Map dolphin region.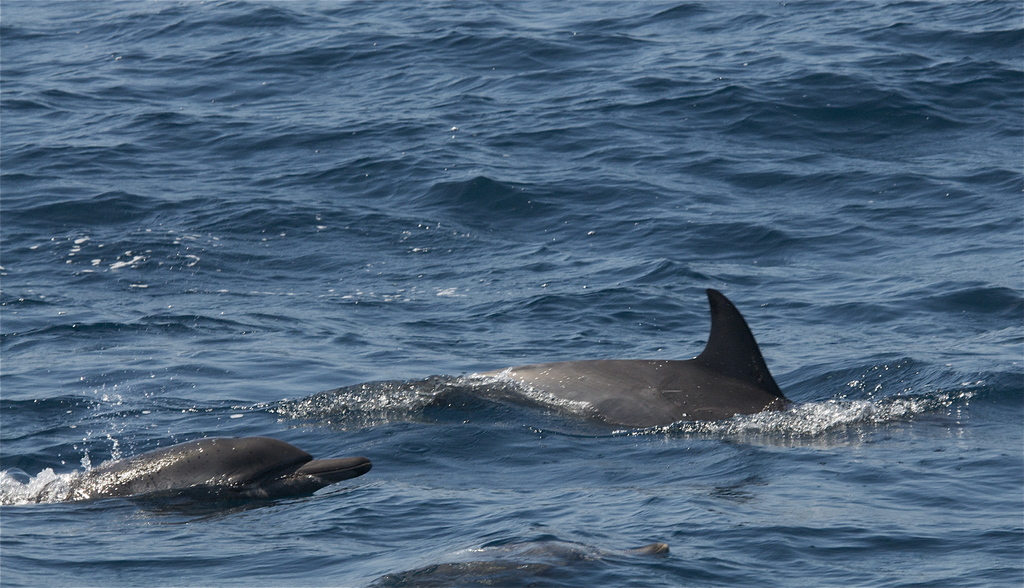
Mapped to bbox=(470, 289, 792, 445).
